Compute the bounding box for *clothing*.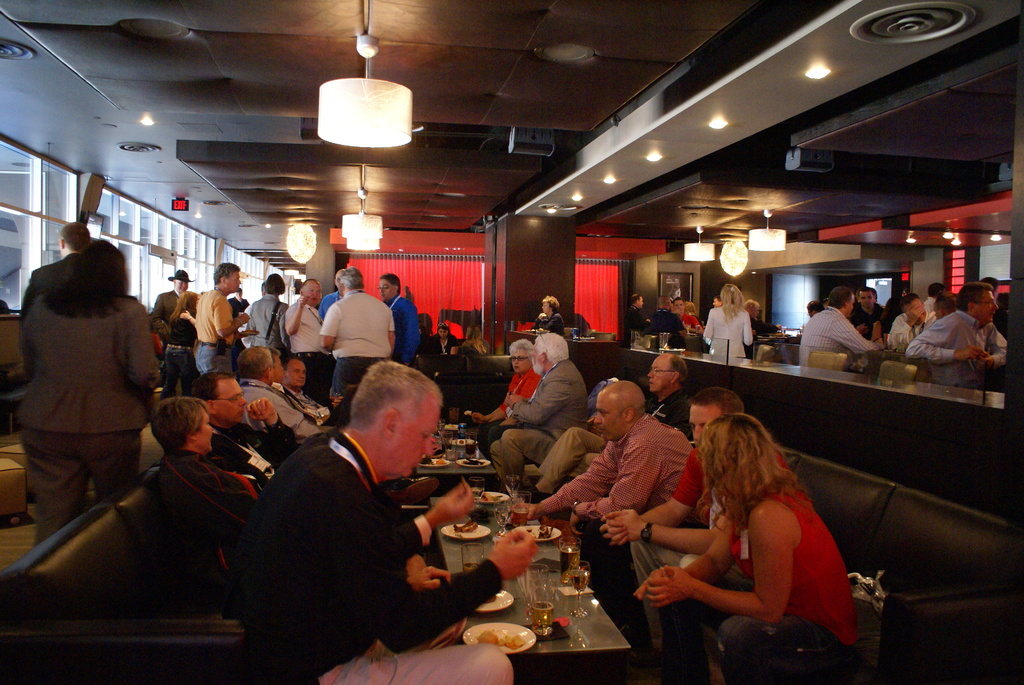
<region>922, 307, 940, 328</region>.
